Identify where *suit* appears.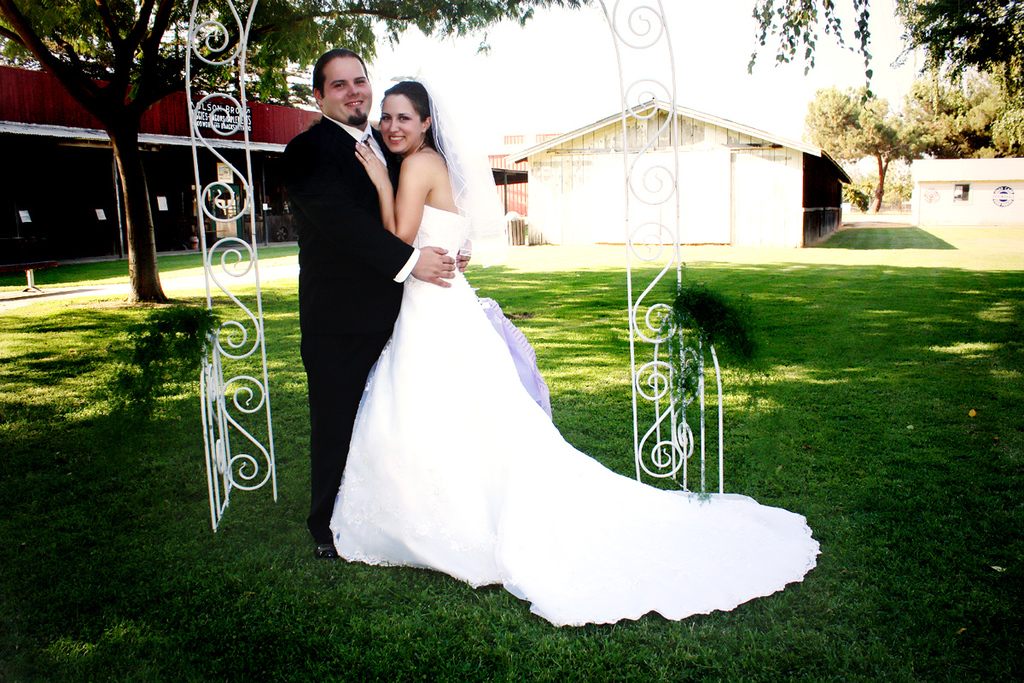
Appears at crop(265, 57, 408, 542).
